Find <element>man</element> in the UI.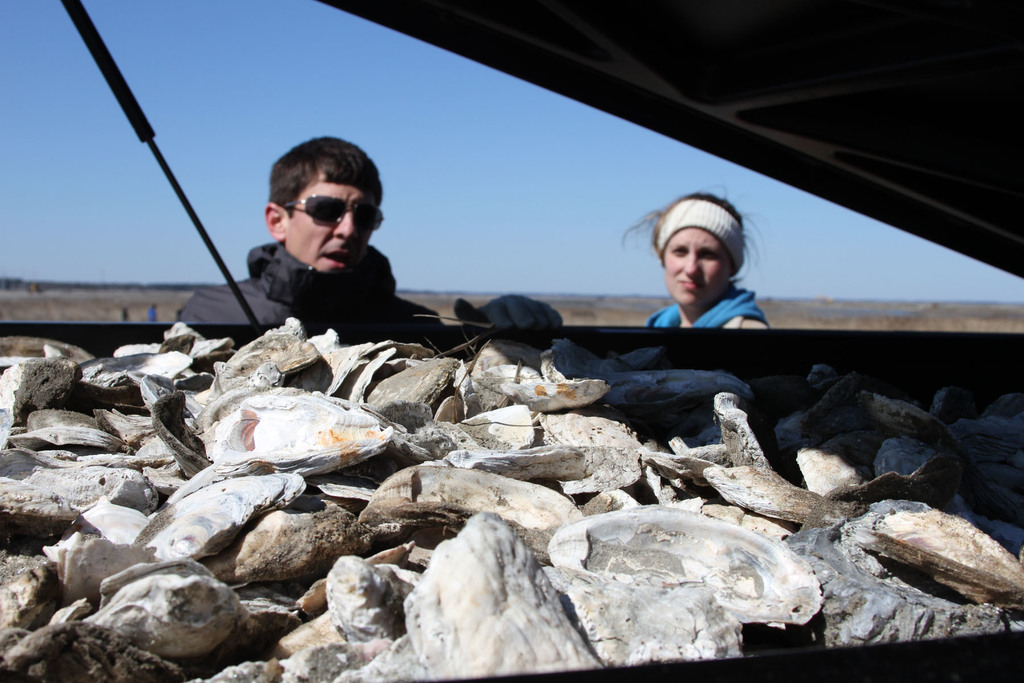
UI element at [x1=175, y1=138, x2=563, y2=329].
